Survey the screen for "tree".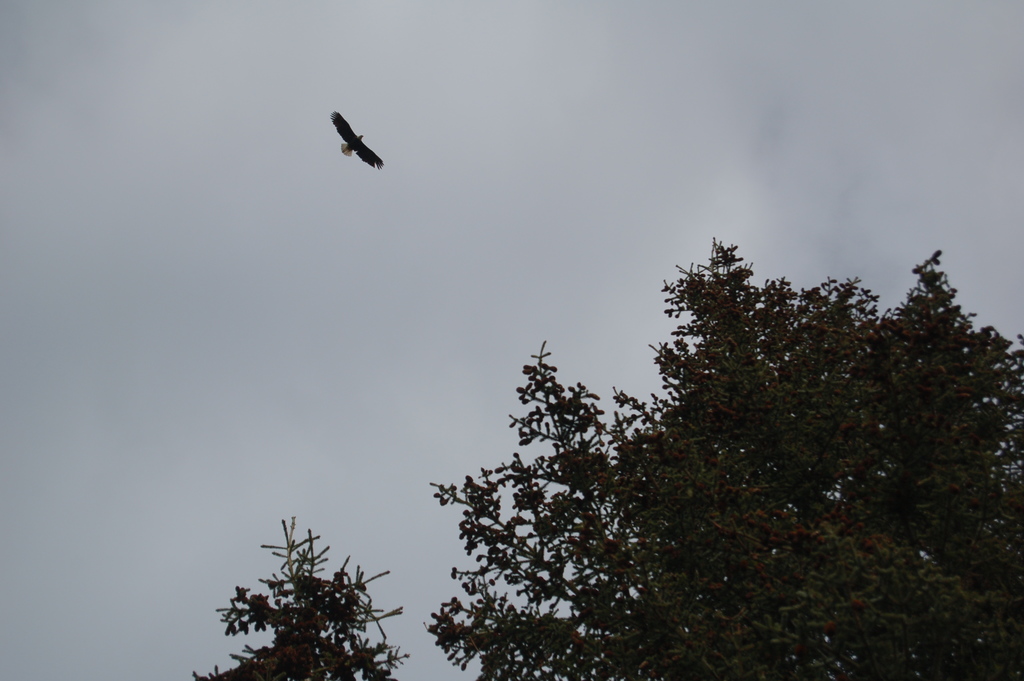
Survey found: 186,508,420,680.
